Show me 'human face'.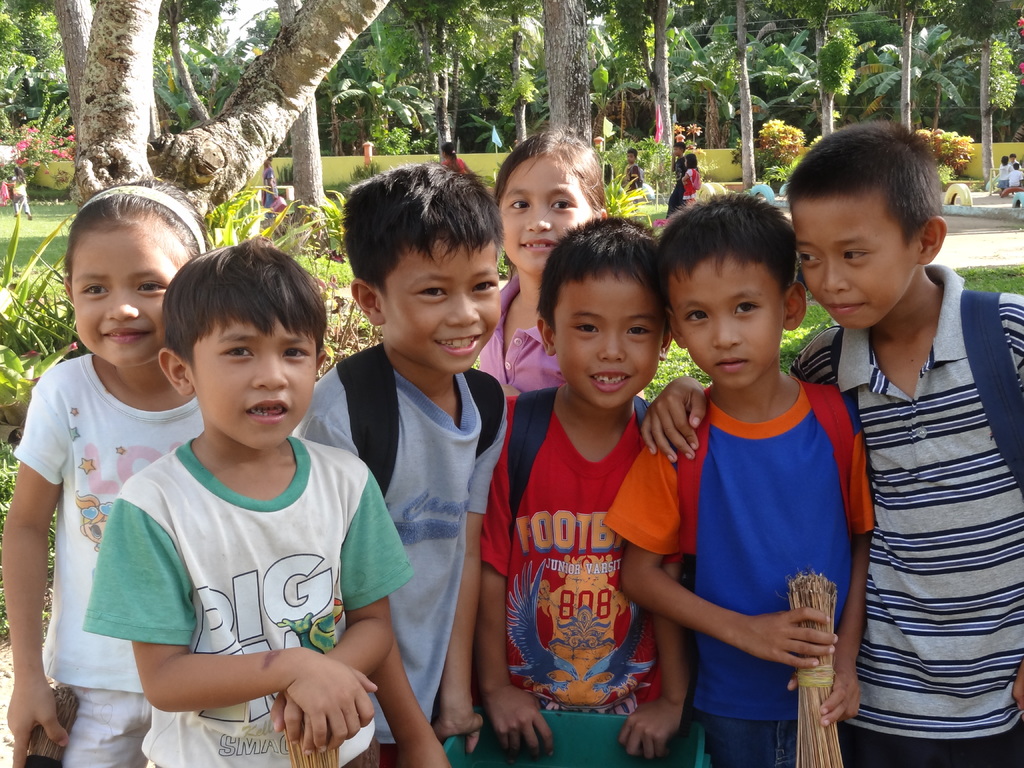
'human face' is here: (x1=791, y1=199, x2=919, y2=330).
